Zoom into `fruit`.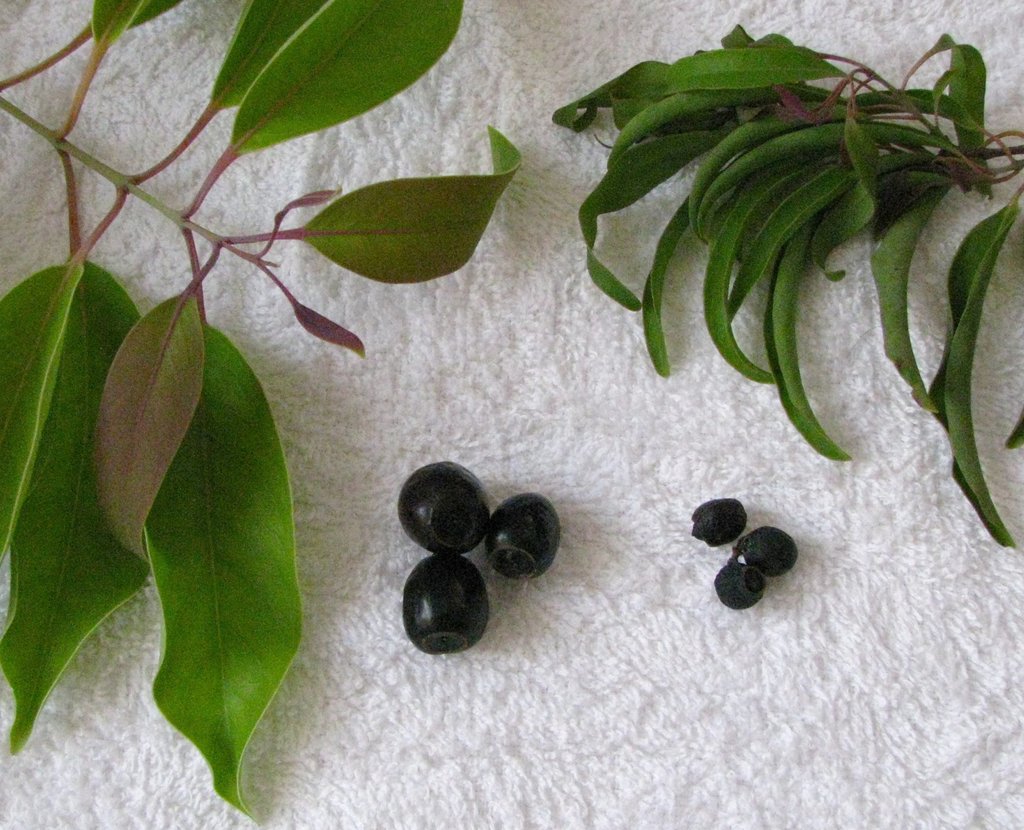
Zoom target: {"left": 397, "top": 457, "right": 487, "bottom": 559}.
